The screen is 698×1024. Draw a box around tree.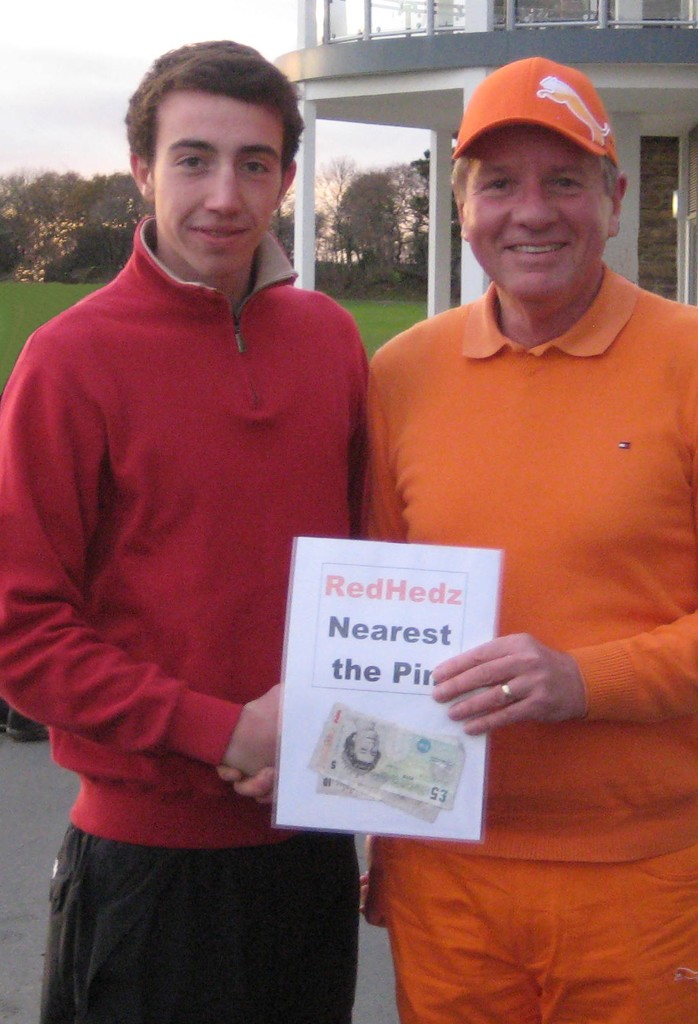
l=334, t=166, r=409, b=278.
